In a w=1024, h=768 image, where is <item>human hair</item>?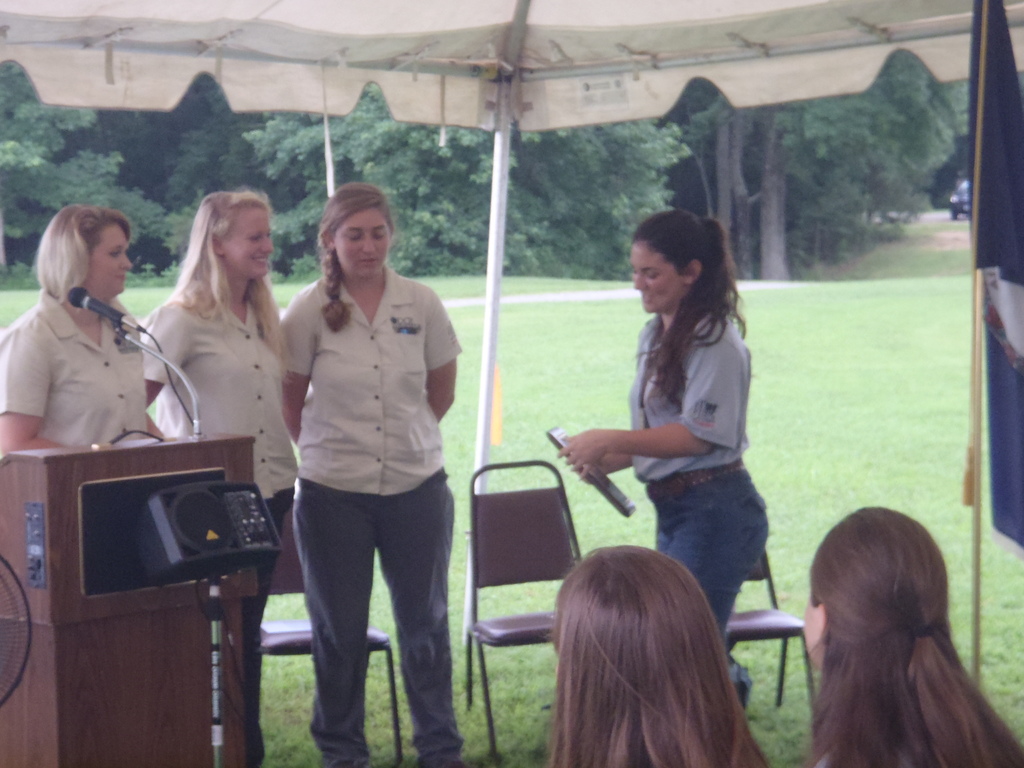
x1=810, y1=506, x2=1023, y2=767.
